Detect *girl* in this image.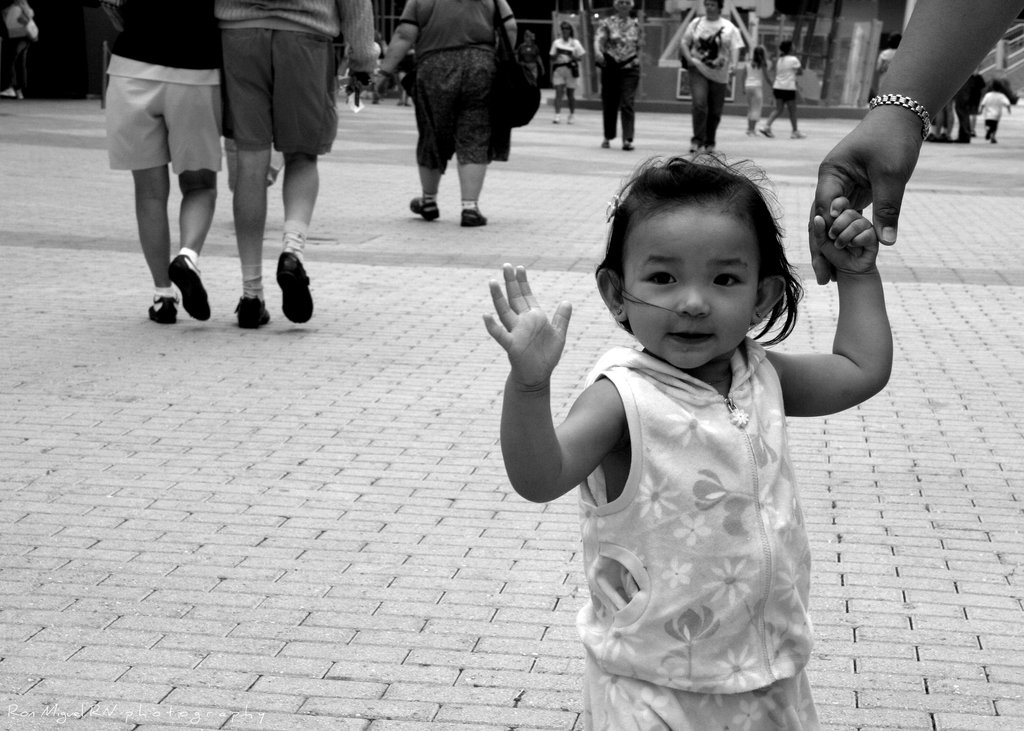
Detection: bbox=[478, 138, 890, 730].
